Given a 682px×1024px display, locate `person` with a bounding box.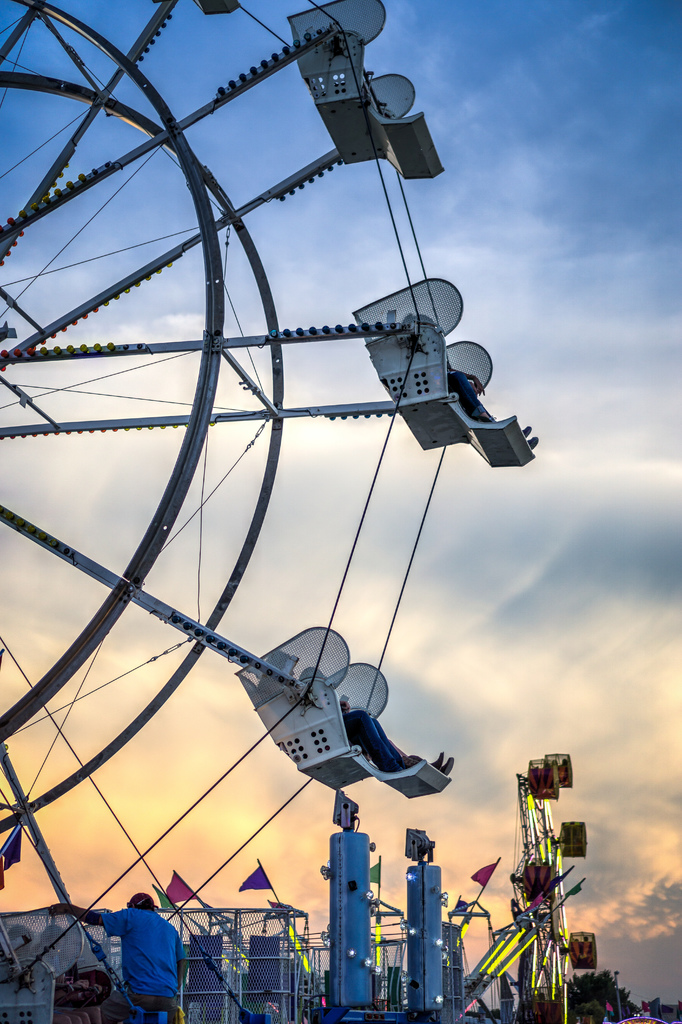
Located: <box>38,919,120,1023</box>.
